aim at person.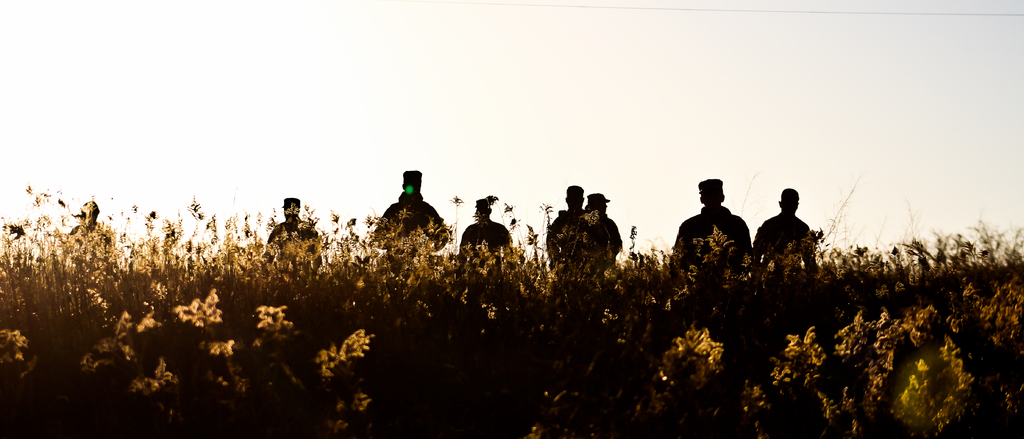
Aimed at Rect(265, 199, 319, 268).
